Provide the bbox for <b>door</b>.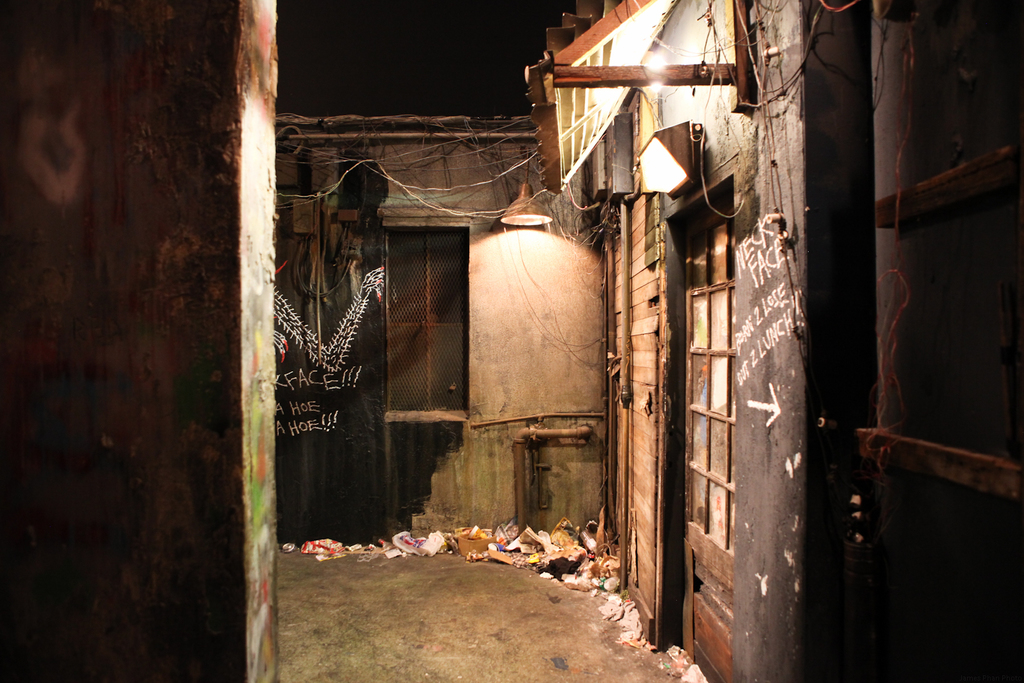
671:202:747:682.
